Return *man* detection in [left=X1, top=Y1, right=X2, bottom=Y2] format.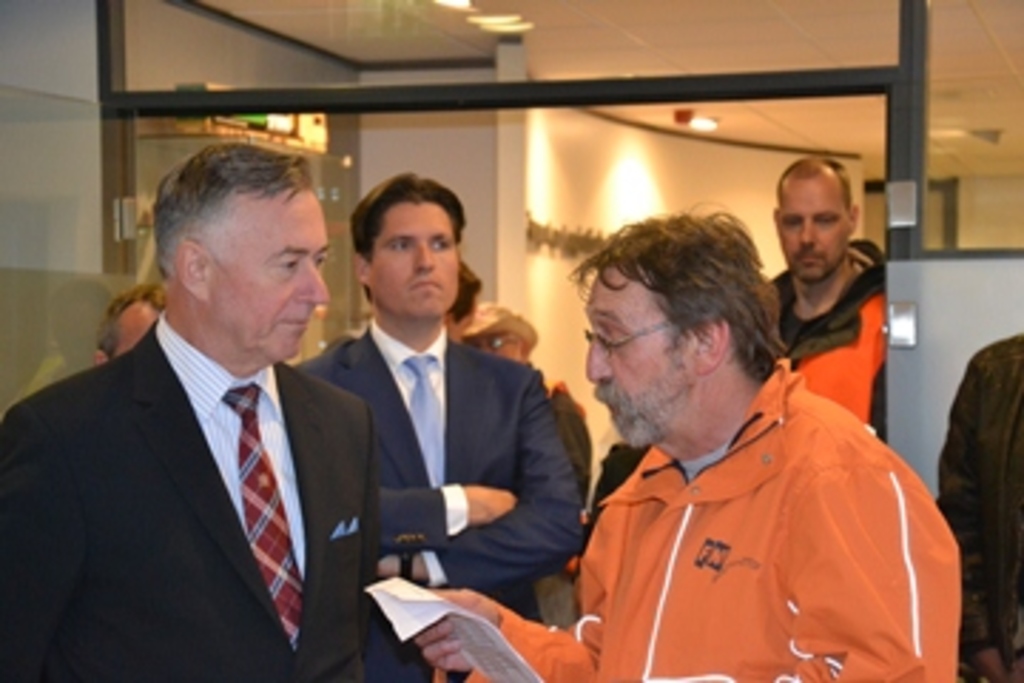
[left=435, top=256, right=486, bottom=350].
